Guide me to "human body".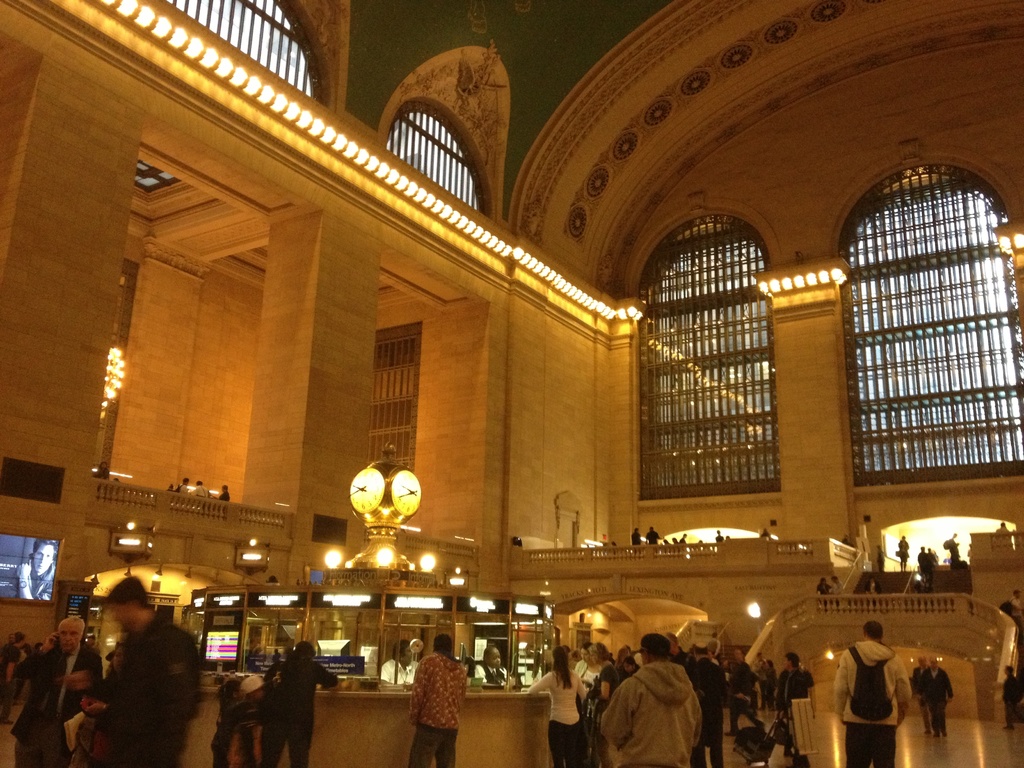
Guidance: (942, 536, 961, 569).
